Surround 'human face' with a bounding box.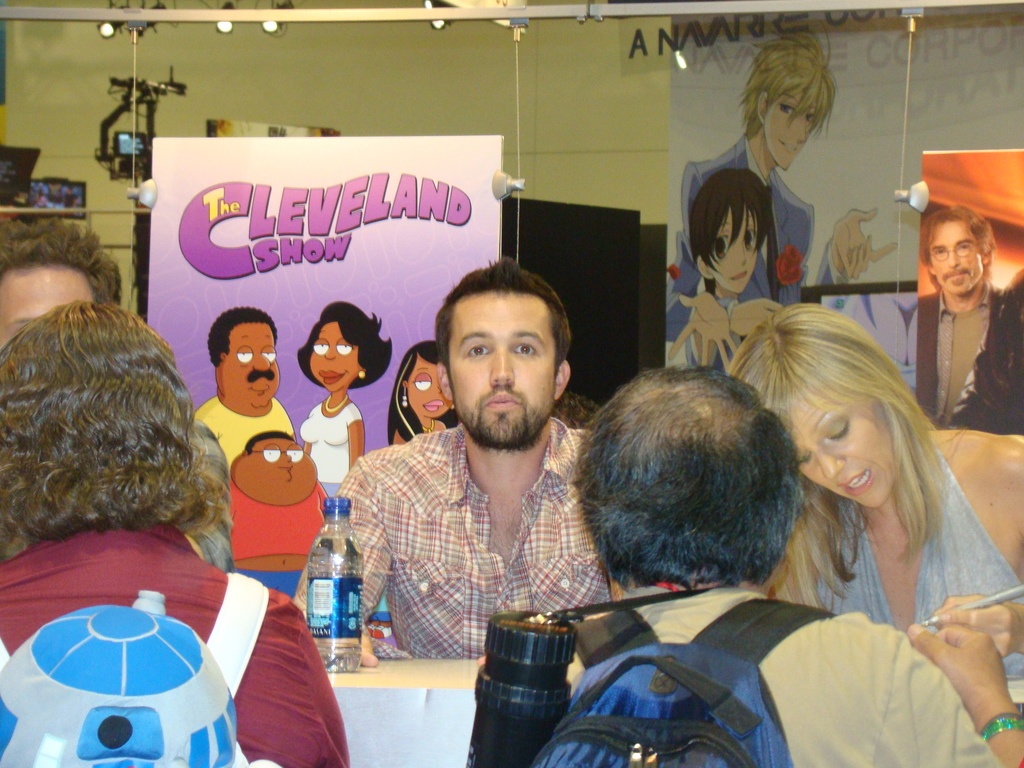
box=[448, 291, 557, 449].
